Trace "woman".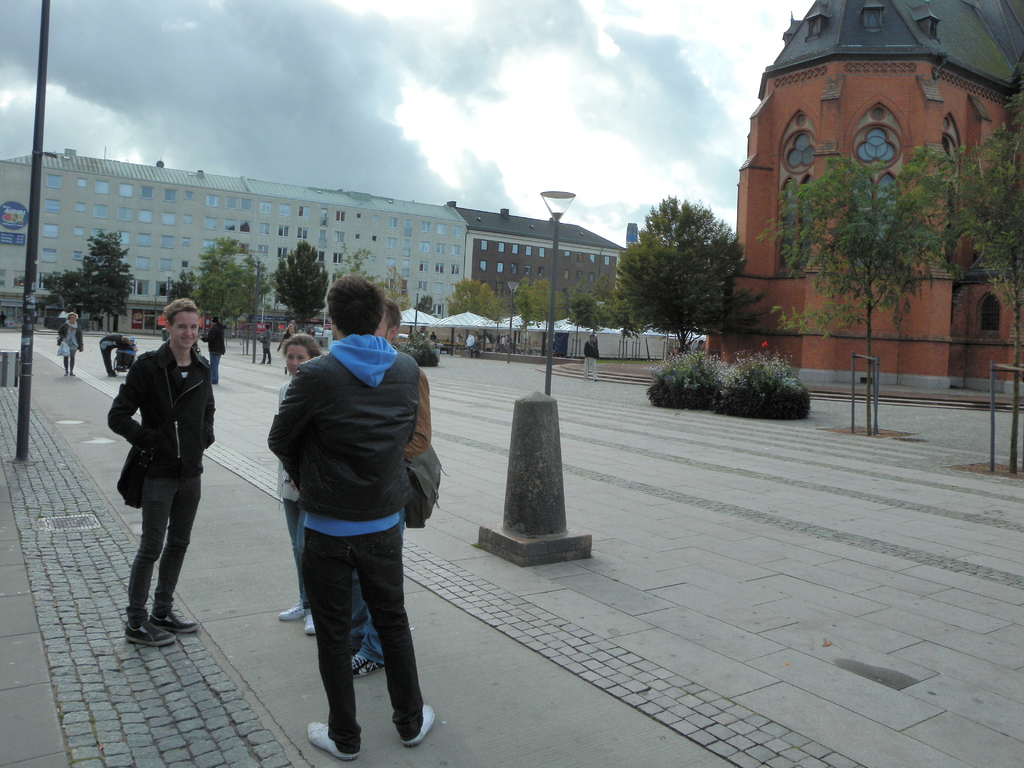
Traced to box(57, 310, 81, 376).
